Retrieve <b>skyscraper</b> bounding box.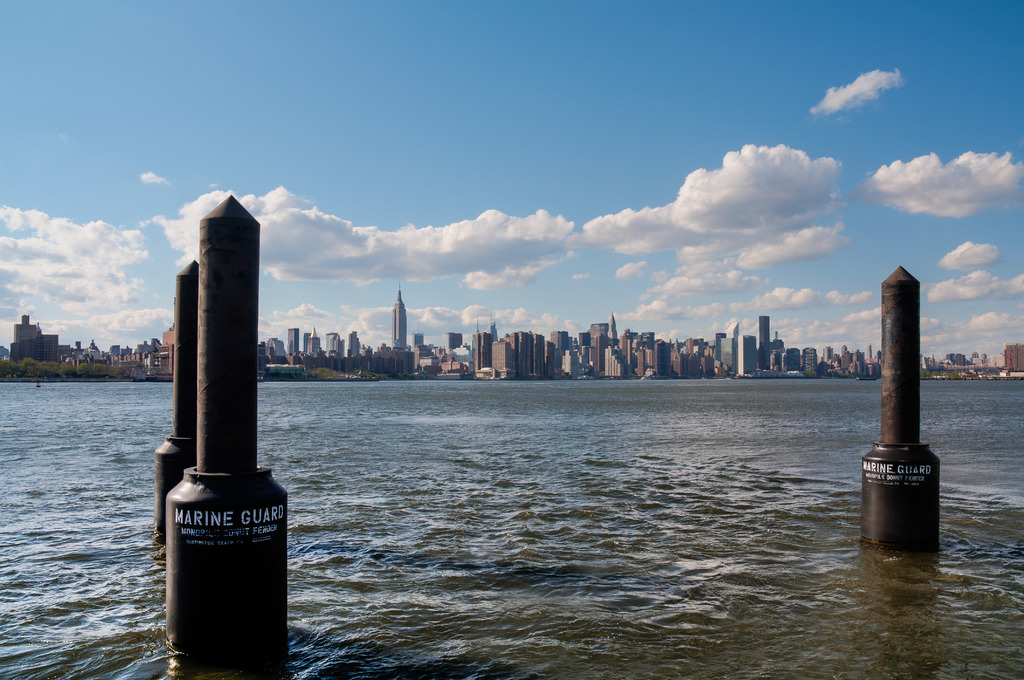
Bounding box: <box>446,331,462,352</box>.
